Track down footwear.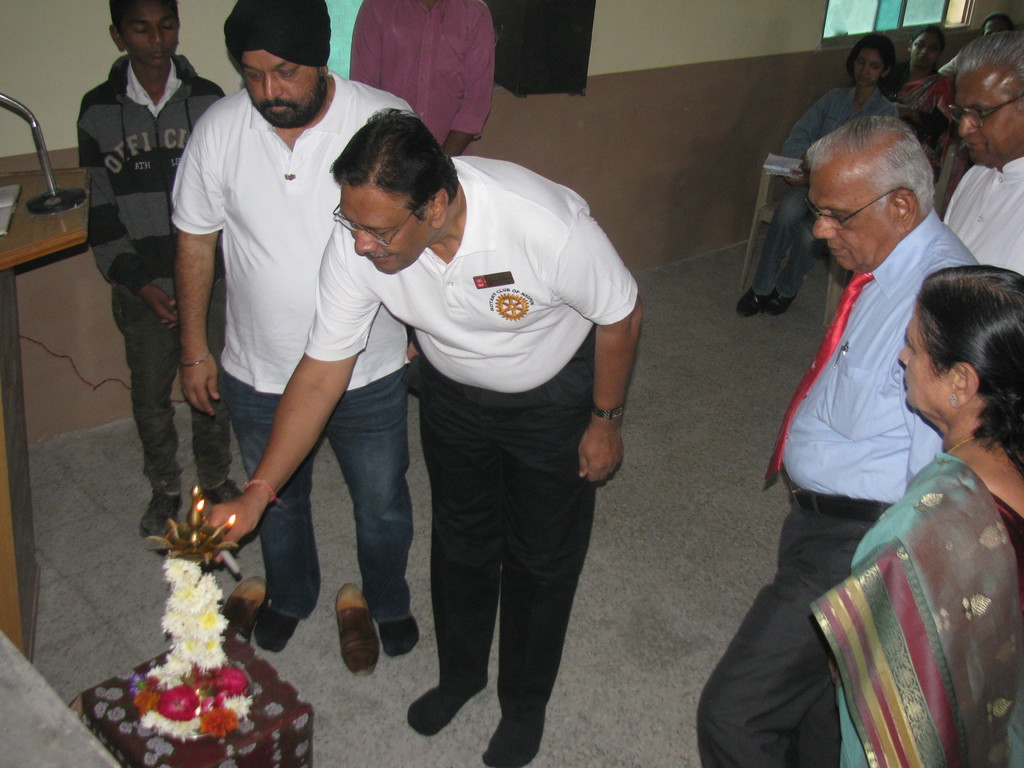
Tracked to [202, 476, 245, 508].
